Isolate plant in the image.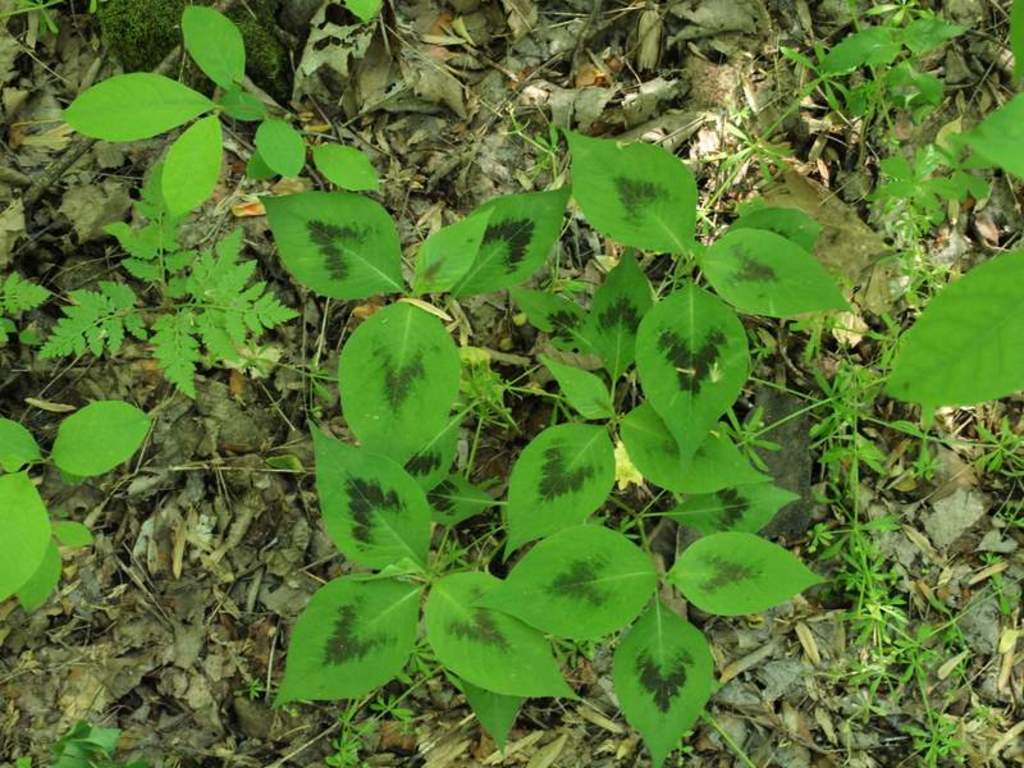
Isolated region: BBox(47, 0, 298, 233).
